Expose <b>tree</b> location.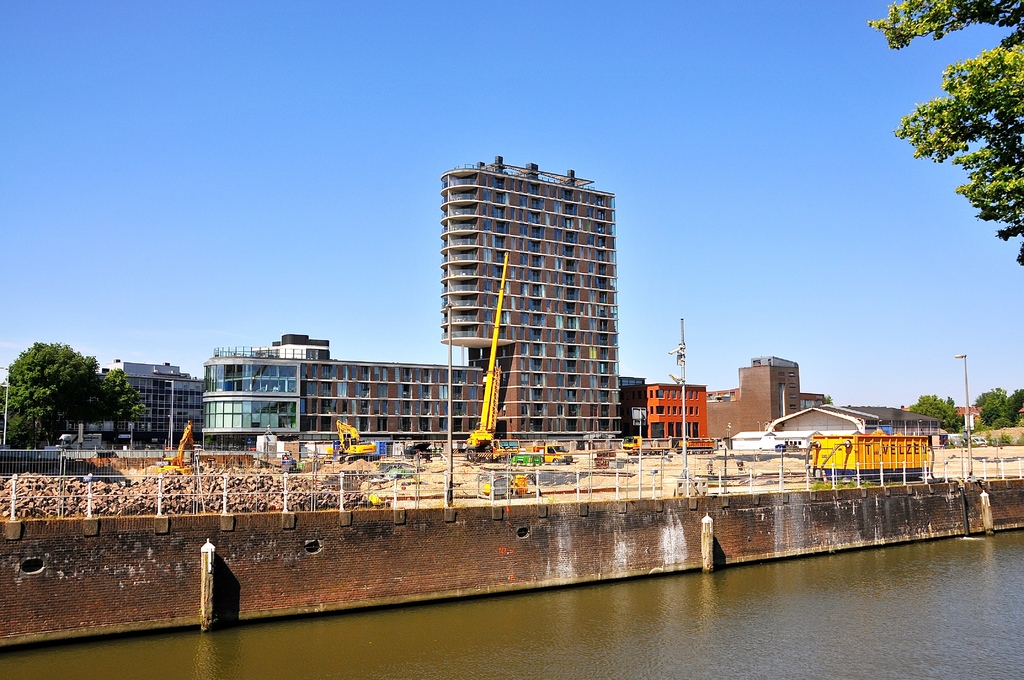
Exposed at box(910, 393, 965, 426).
